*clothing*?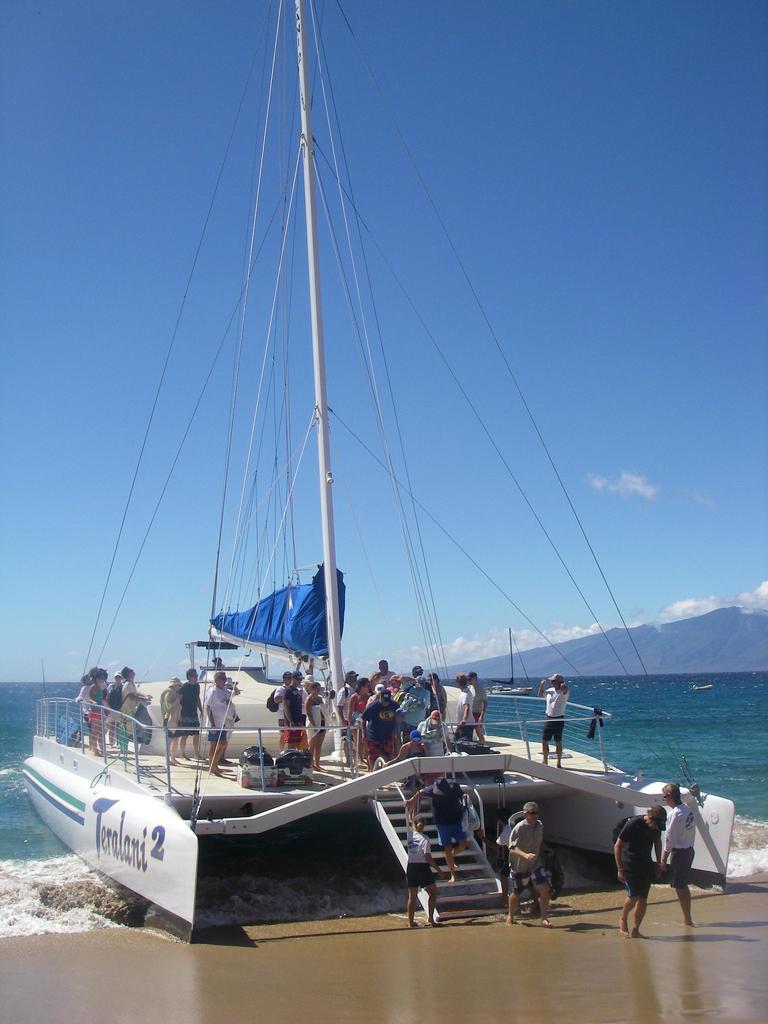
pyautogui.locateOnScreen(360, 703, 405, 752)
